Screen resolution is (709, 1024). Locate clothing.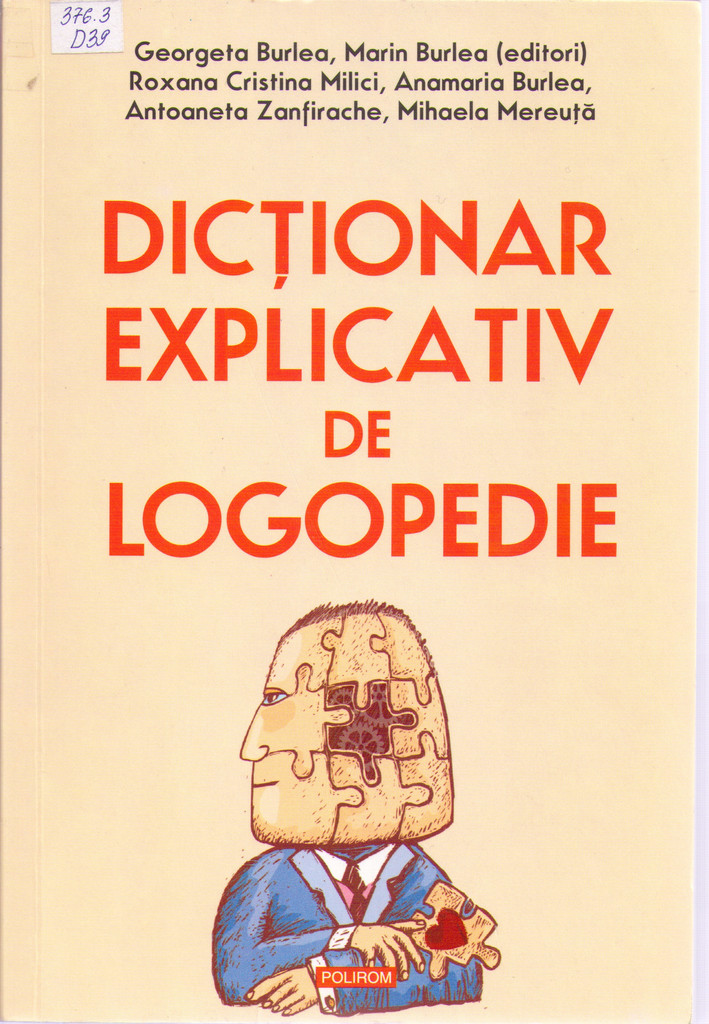
crop(195, 811, 517, 1000).
